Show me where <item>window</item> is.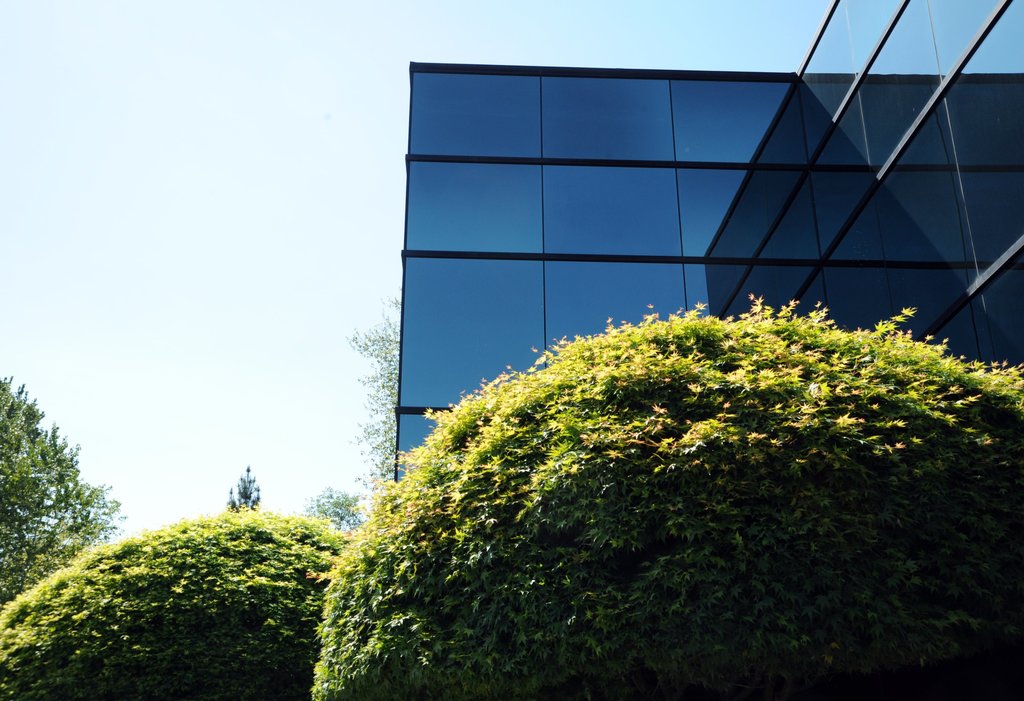
<item>window</item> is at 808:76:963:173.
